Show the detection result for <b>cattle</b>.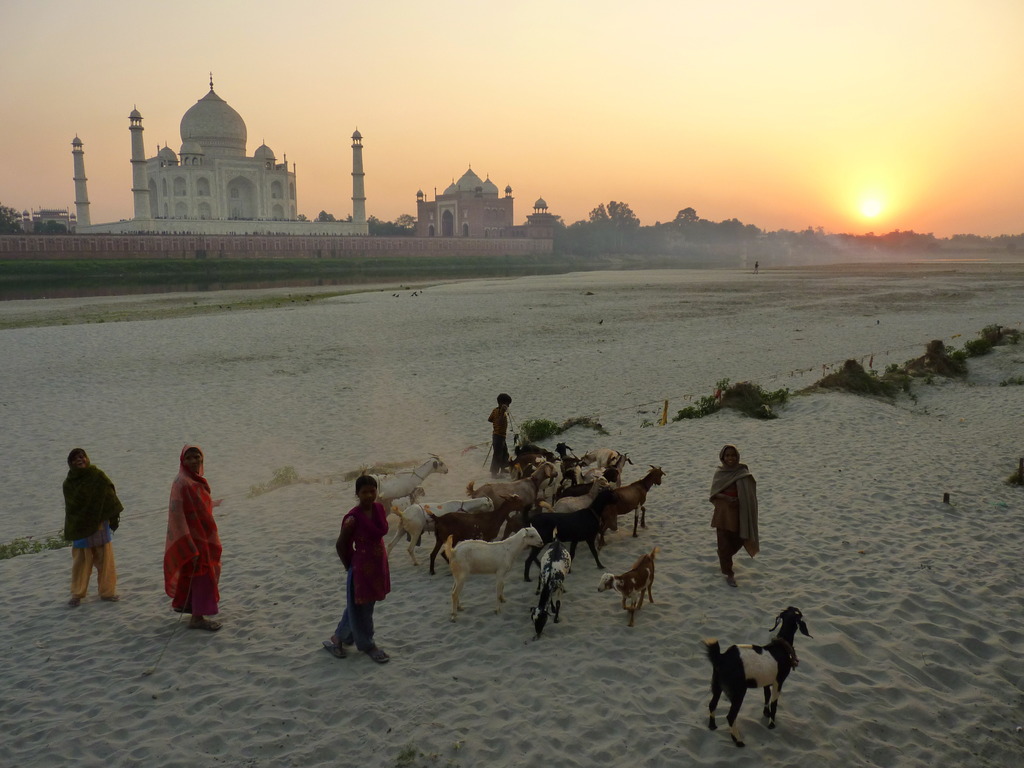
detection(387, 503, 493, 564).
